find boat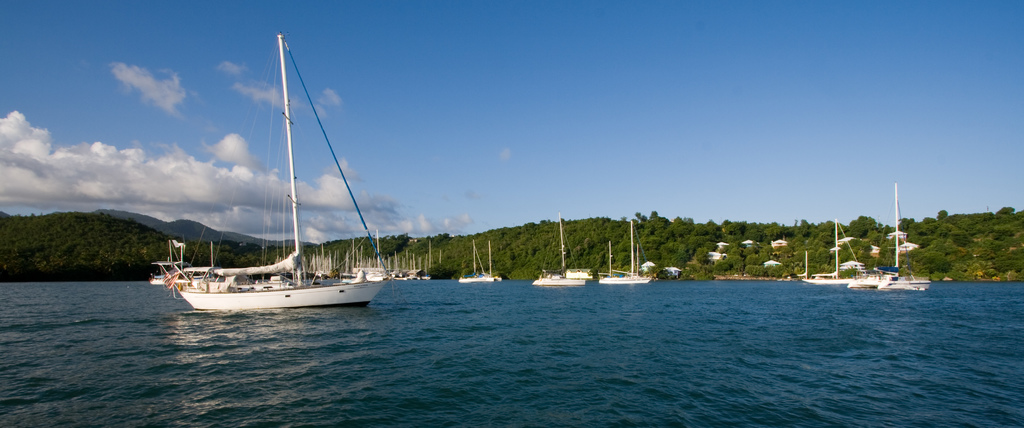
(x1=599, y1=222, x2=646, y2=284)
